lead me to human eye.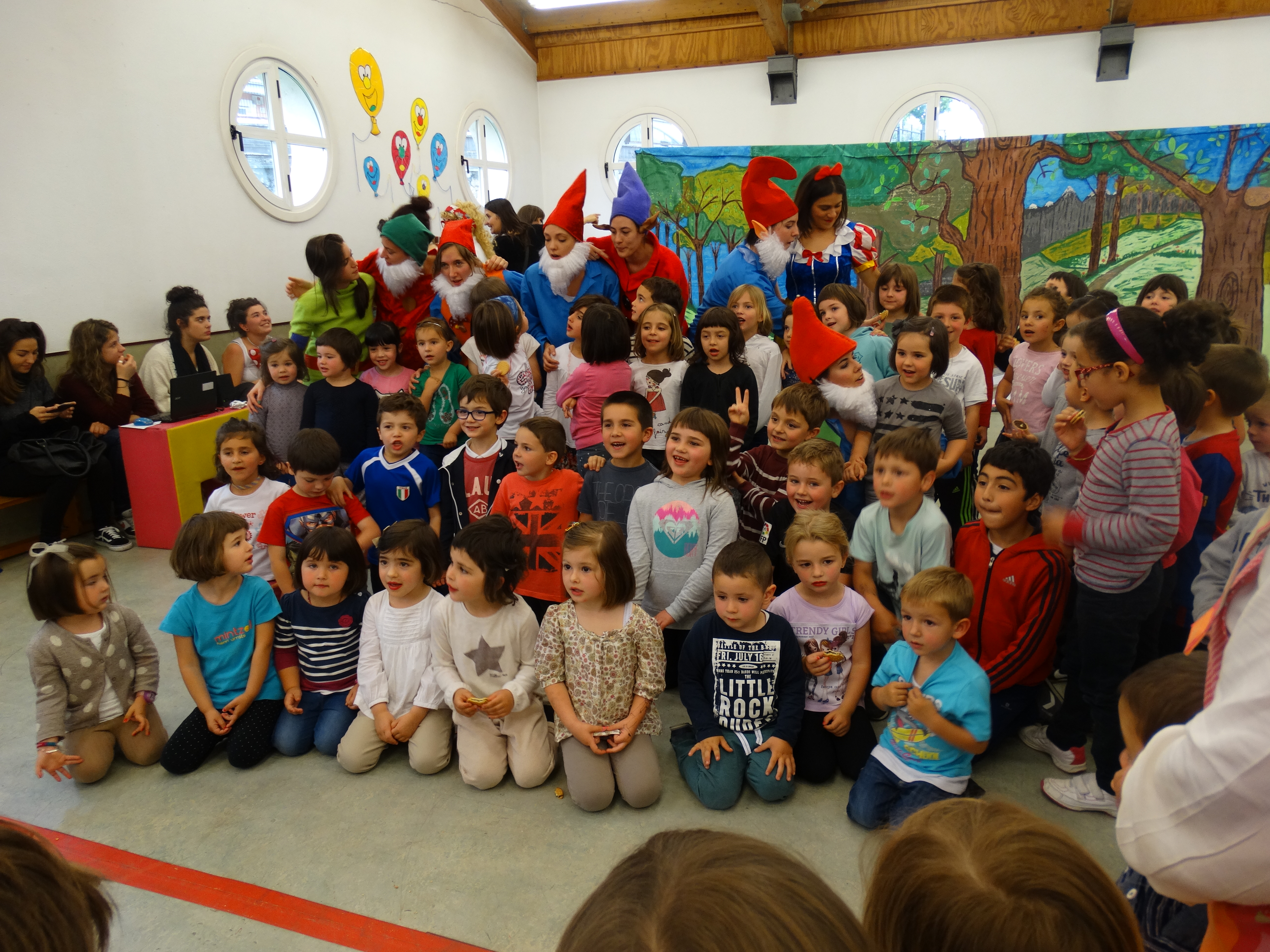
Lead to crop(132, 53, 134, 55).
